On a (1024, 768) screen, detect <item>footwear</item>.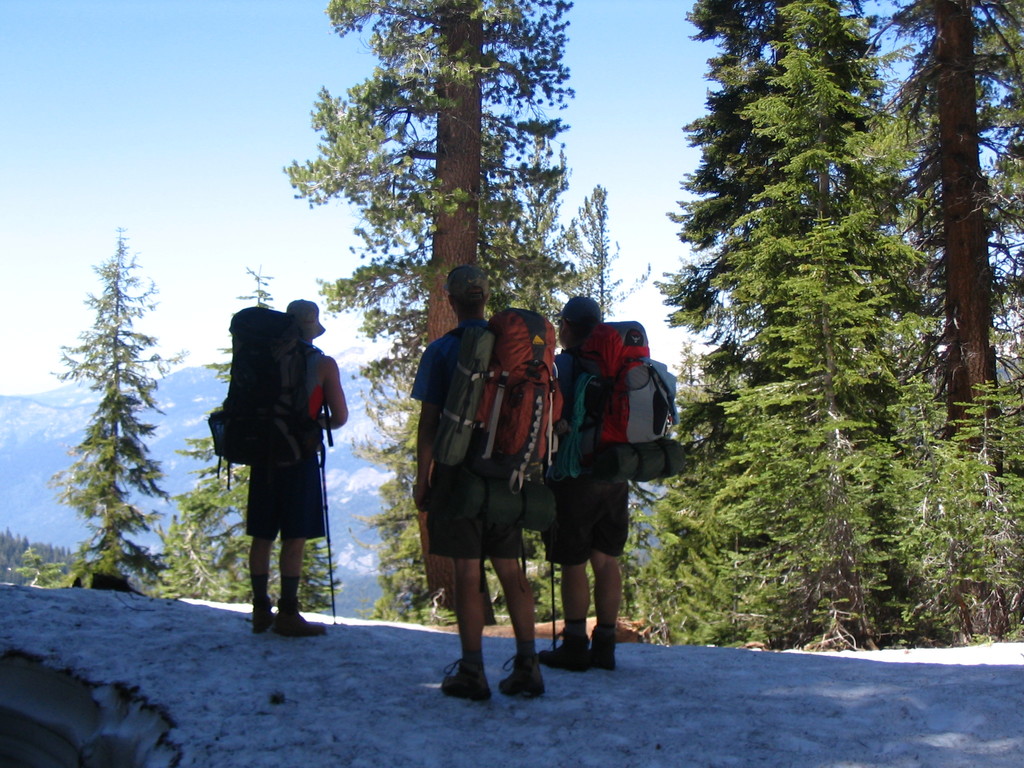
left=502, top=651, right=541, bottom=709.
